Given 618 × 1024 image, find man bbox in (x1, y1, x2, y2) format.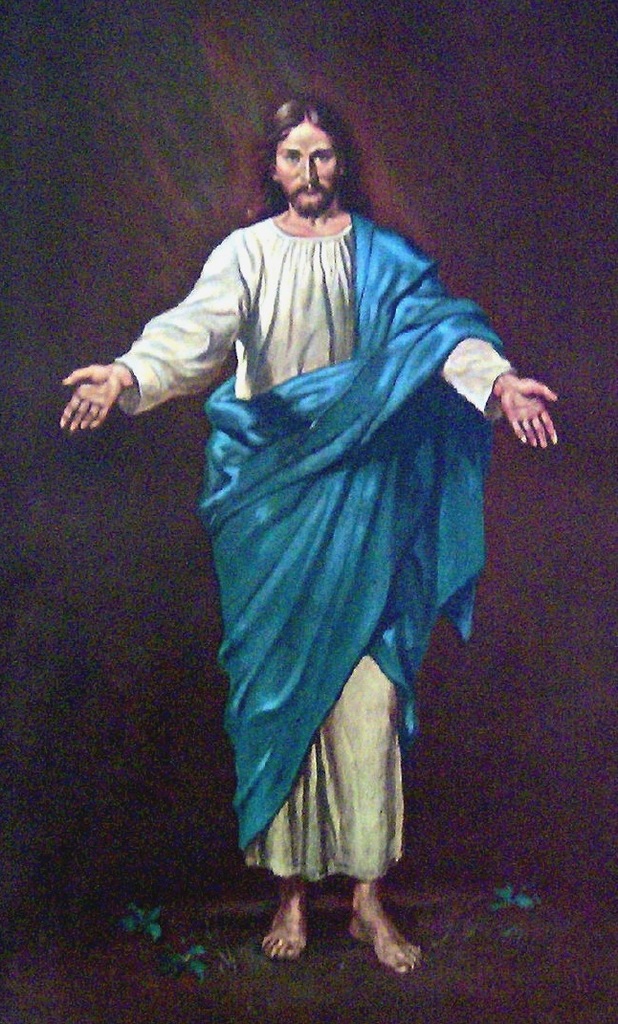
(88, 106, 530, 937).
